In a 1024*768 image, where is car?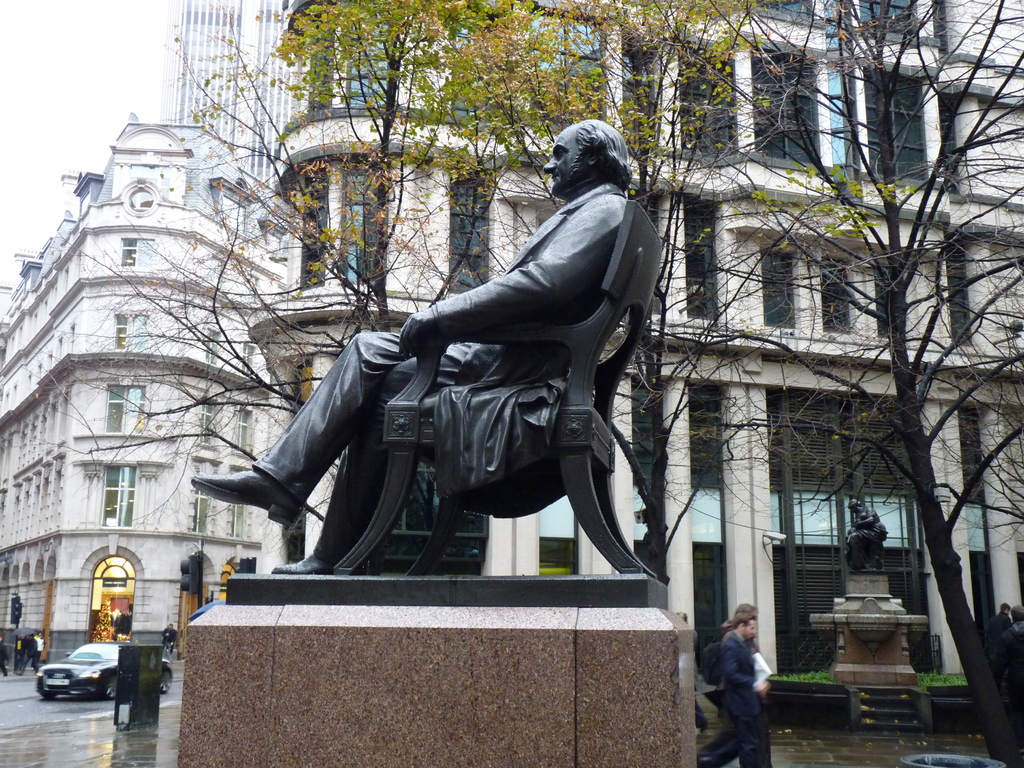
[x1=31, y1=637, x2=180, y2=704].
